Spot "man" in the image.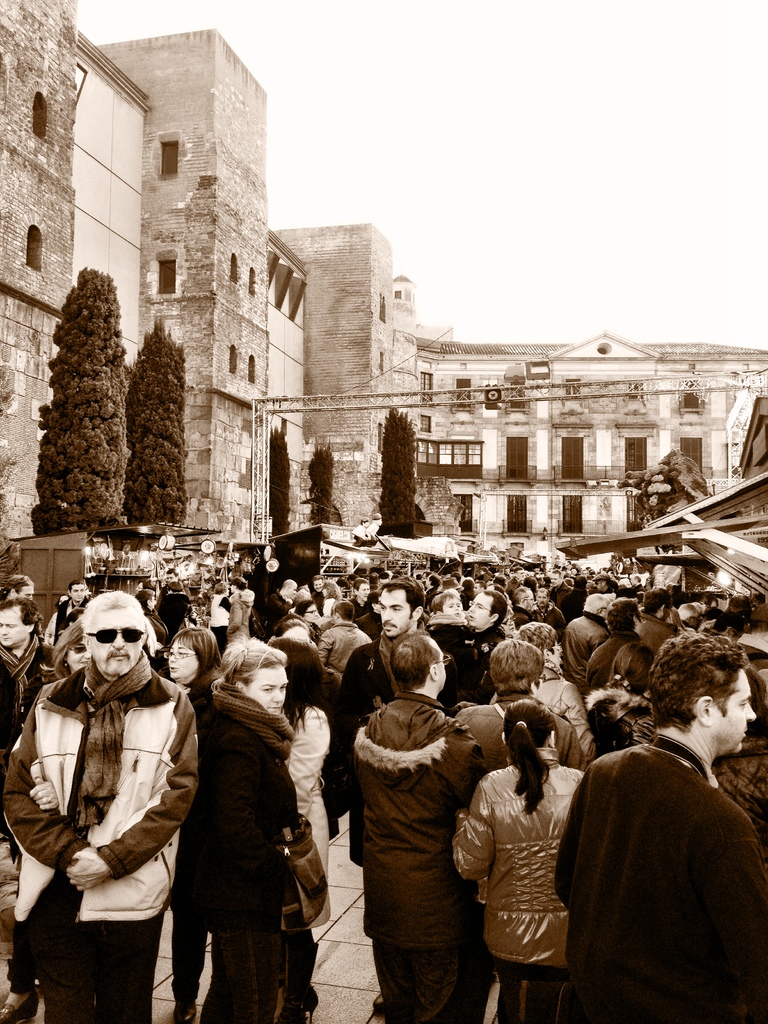
"man" found at [x1=583, y1=595, x2=648, y2=691].
